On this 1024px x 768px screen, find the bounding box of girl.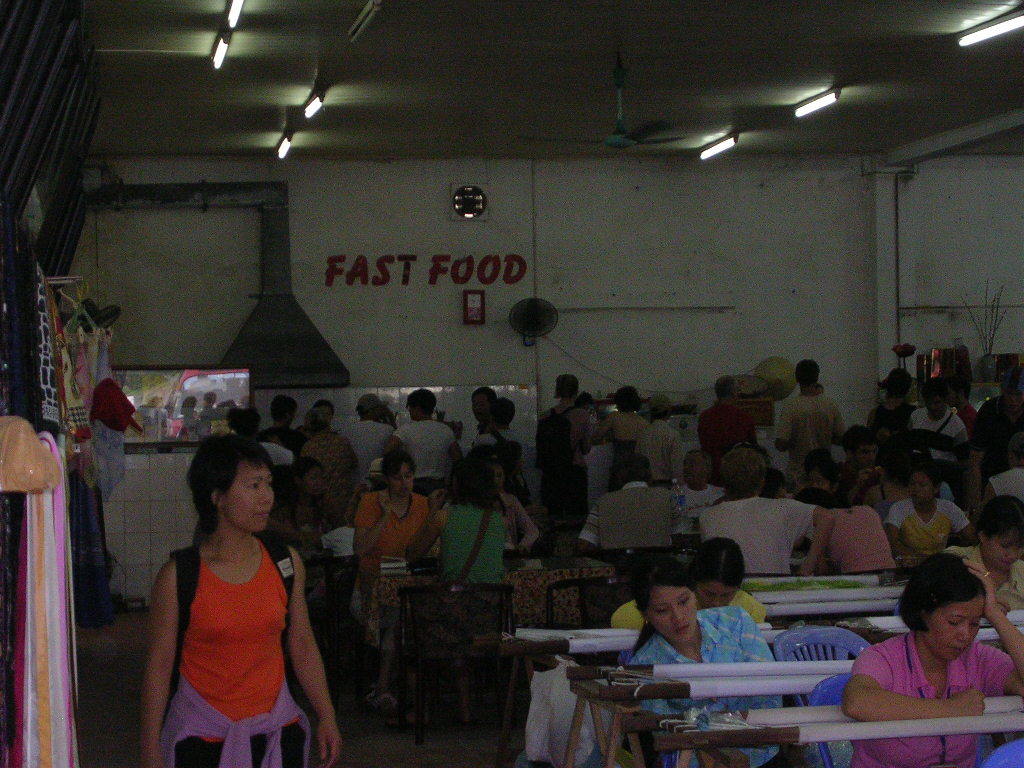
Bounding box: l=283, t=458, r=329, b=602.
